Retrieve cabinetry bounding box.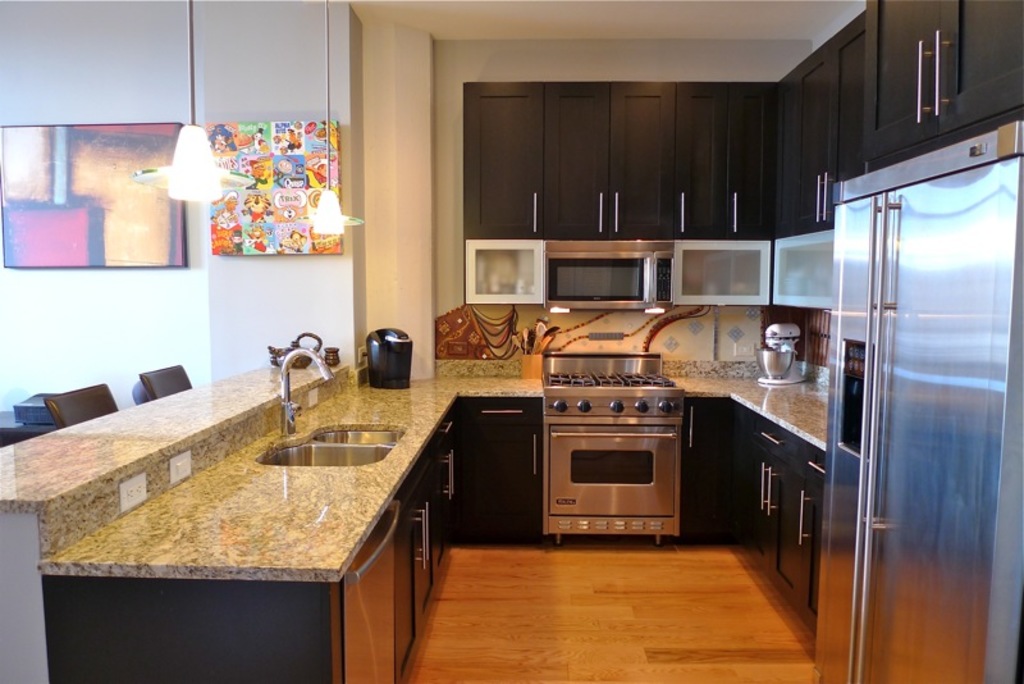
Bounding box: {"left": 733, "top": 402, "right": 819, "bottom": 644}.
